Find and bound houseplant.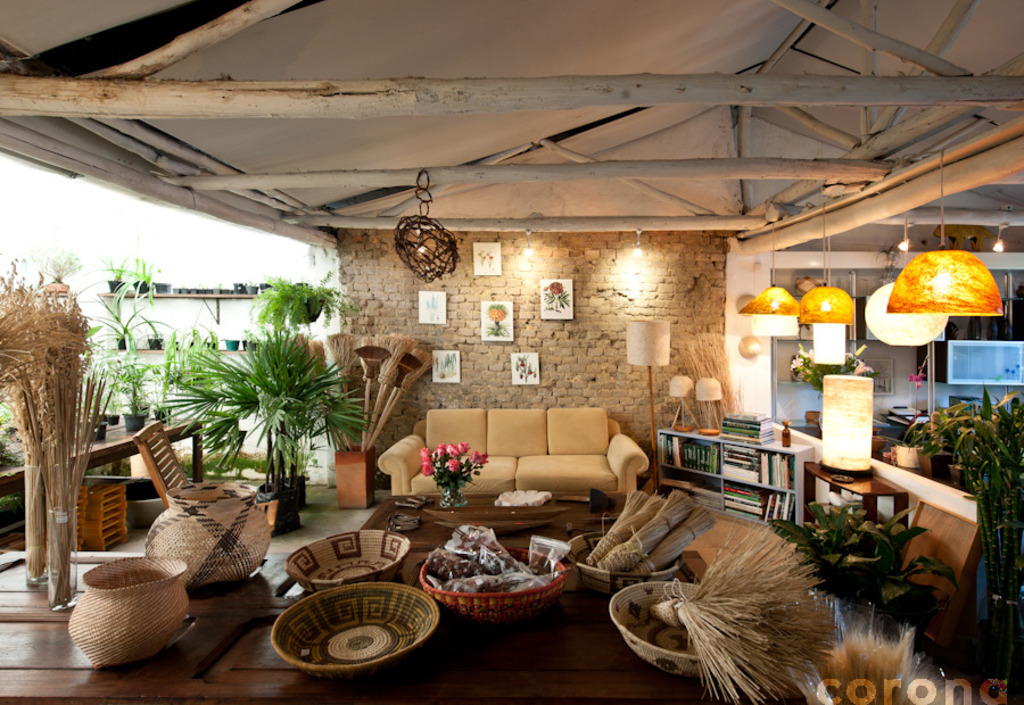
Bound: select_region(243, 275, 258, 291).
